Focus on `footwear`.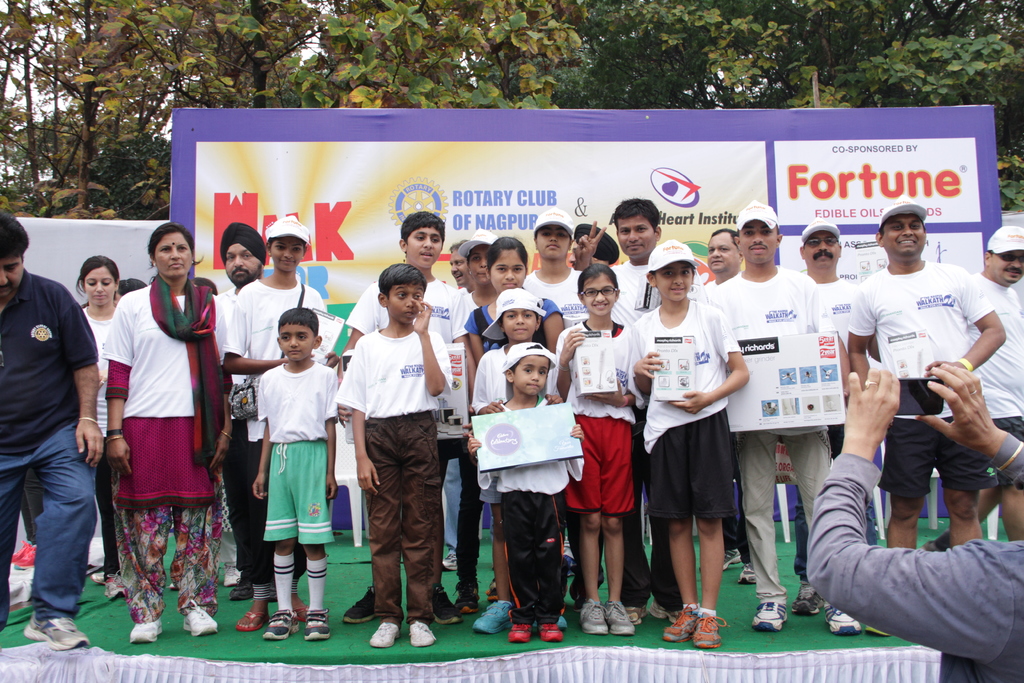
Focused at rect(367, 622, 399, 648).
